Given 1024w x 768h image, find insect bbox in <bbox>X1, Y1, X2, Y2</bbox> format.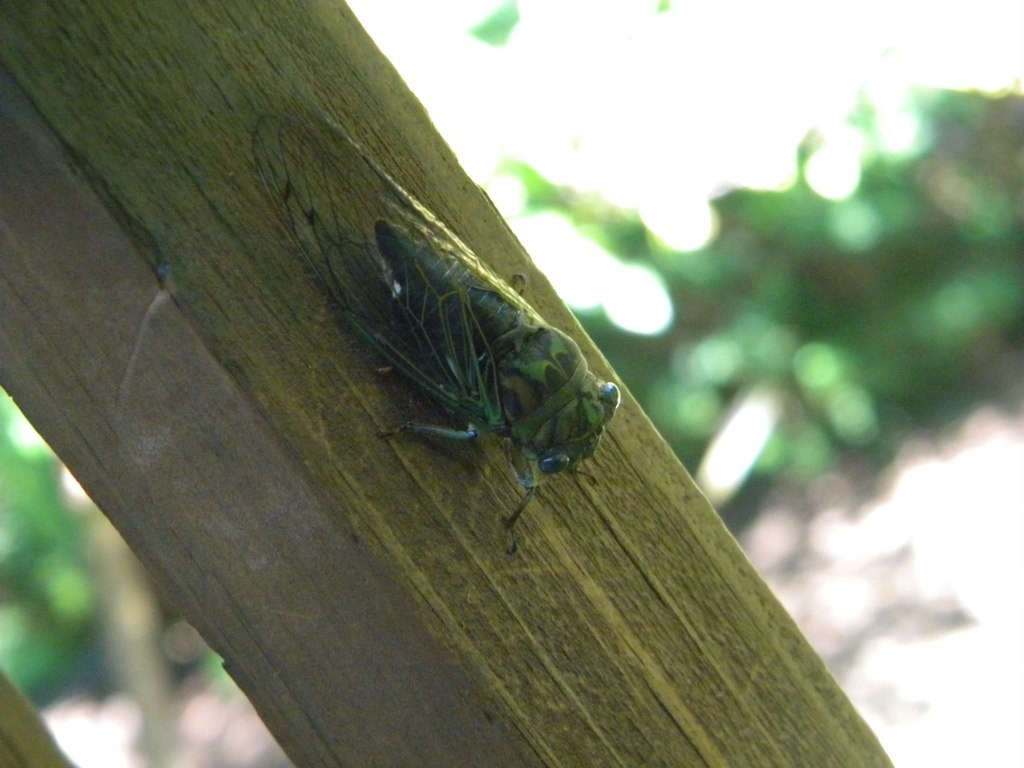
<bbox>249, 103, 623, 559</bbox>.
